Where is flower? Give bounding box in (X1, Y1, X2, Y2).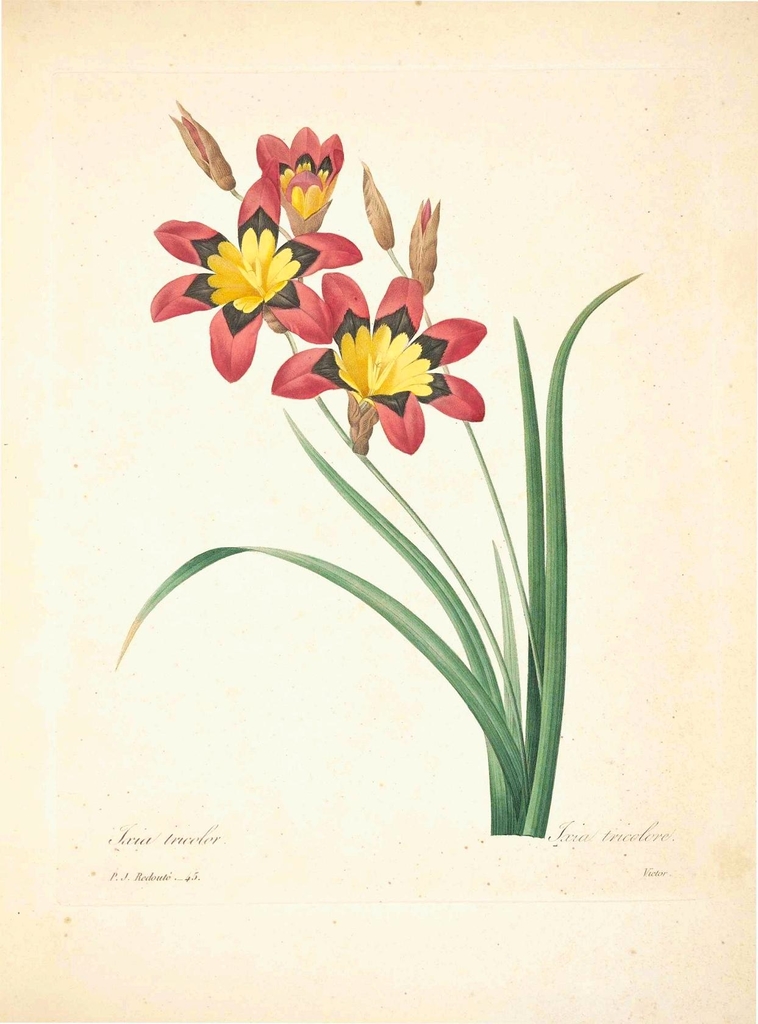
(258, 122, 342, 236).
